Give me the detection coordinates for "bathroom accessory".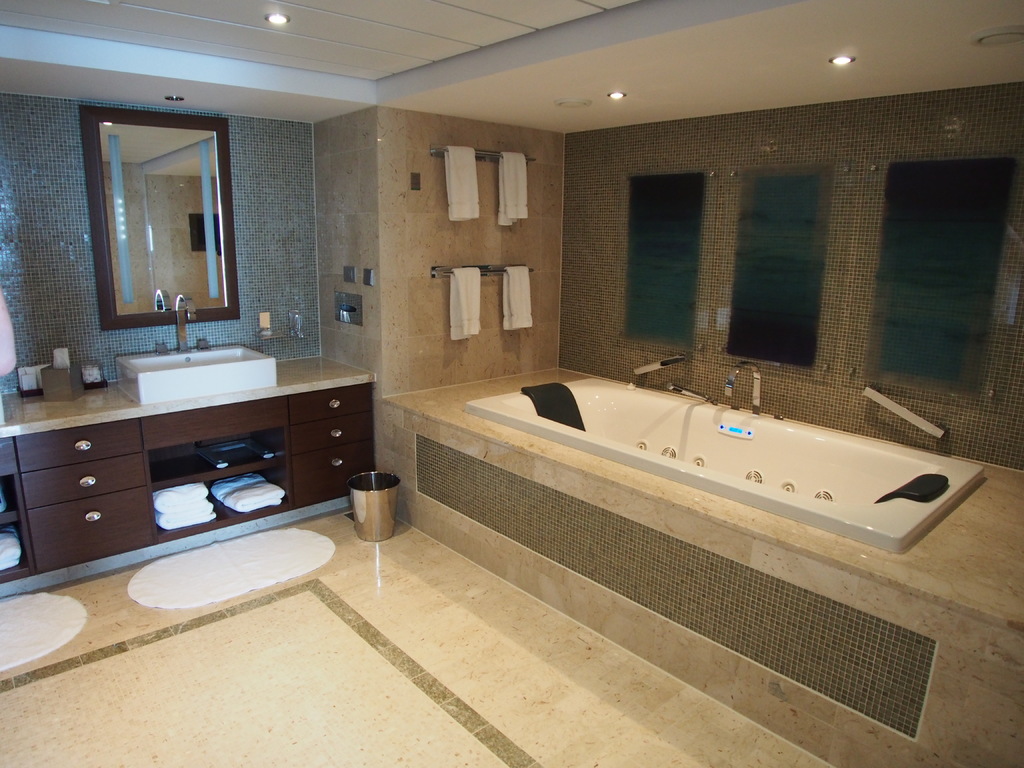
861,387,948,438.
